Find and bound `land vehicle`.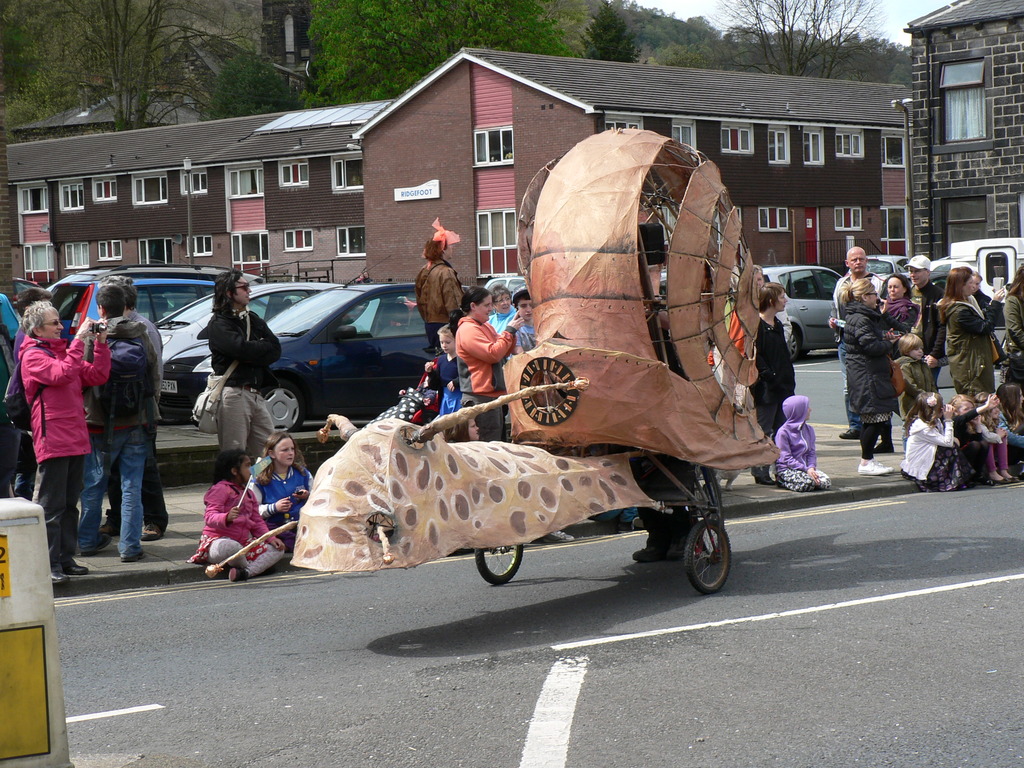
Bound: 158:340:215:413.
